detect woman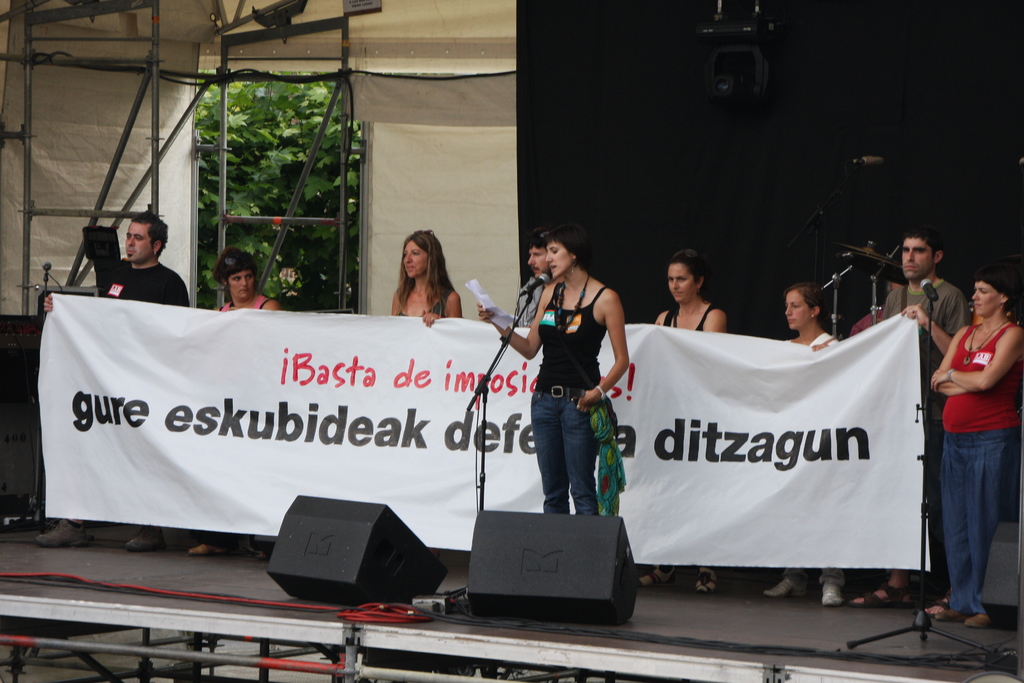
box=[188, 248, 280, 557]
